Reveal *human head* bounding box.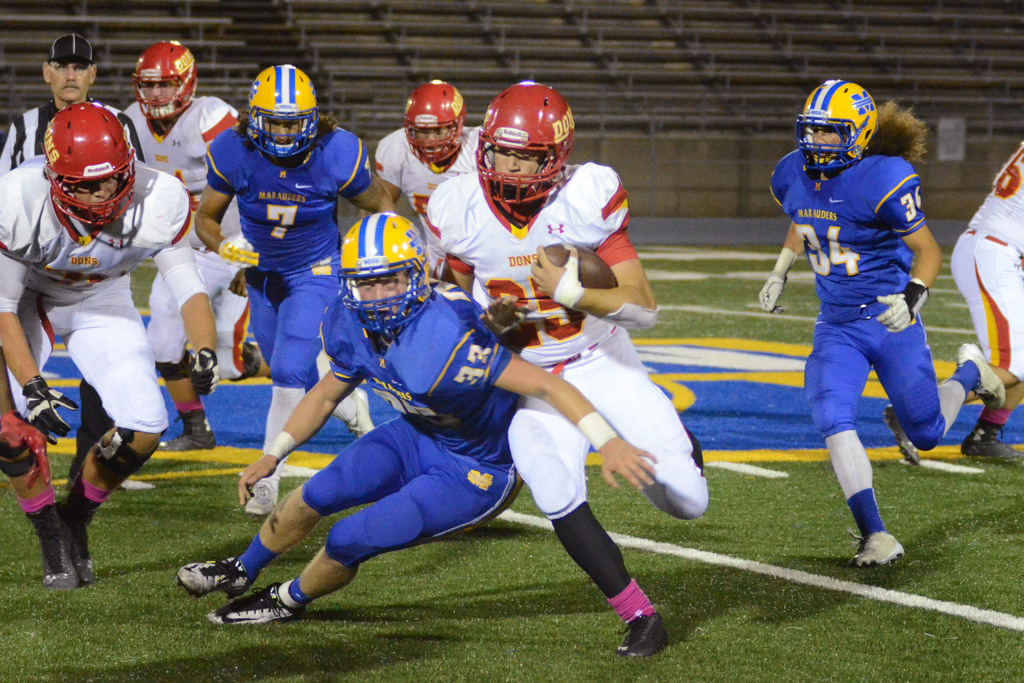
Revealed: region(801, 81, 876, 169).
